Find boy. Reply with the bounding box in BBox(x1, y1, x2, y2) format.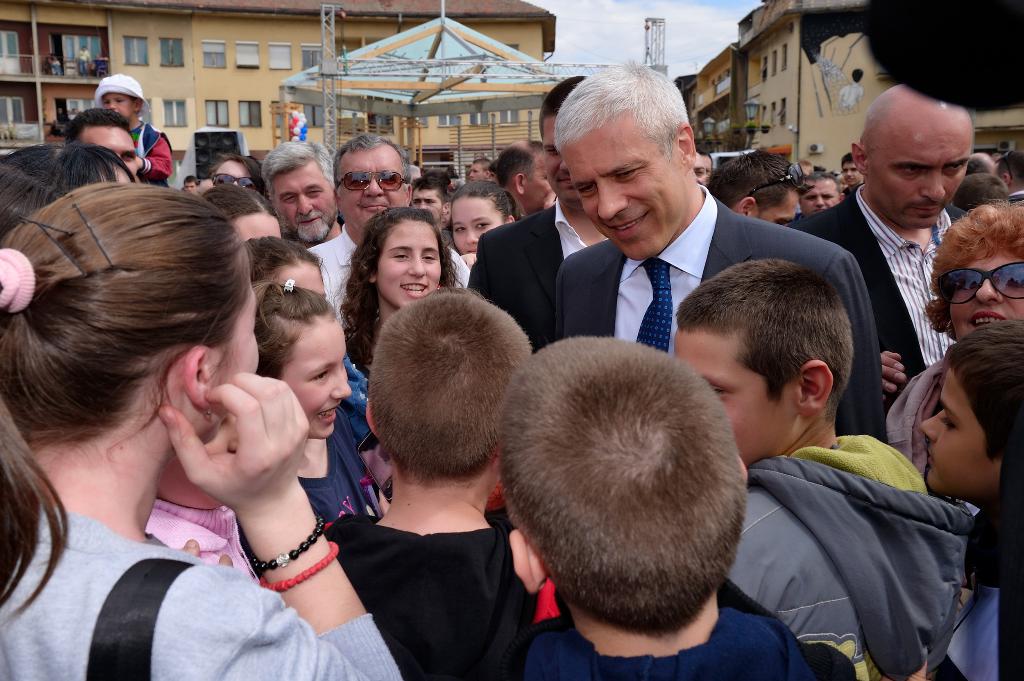
BBox(324, 291, 532, 680).
